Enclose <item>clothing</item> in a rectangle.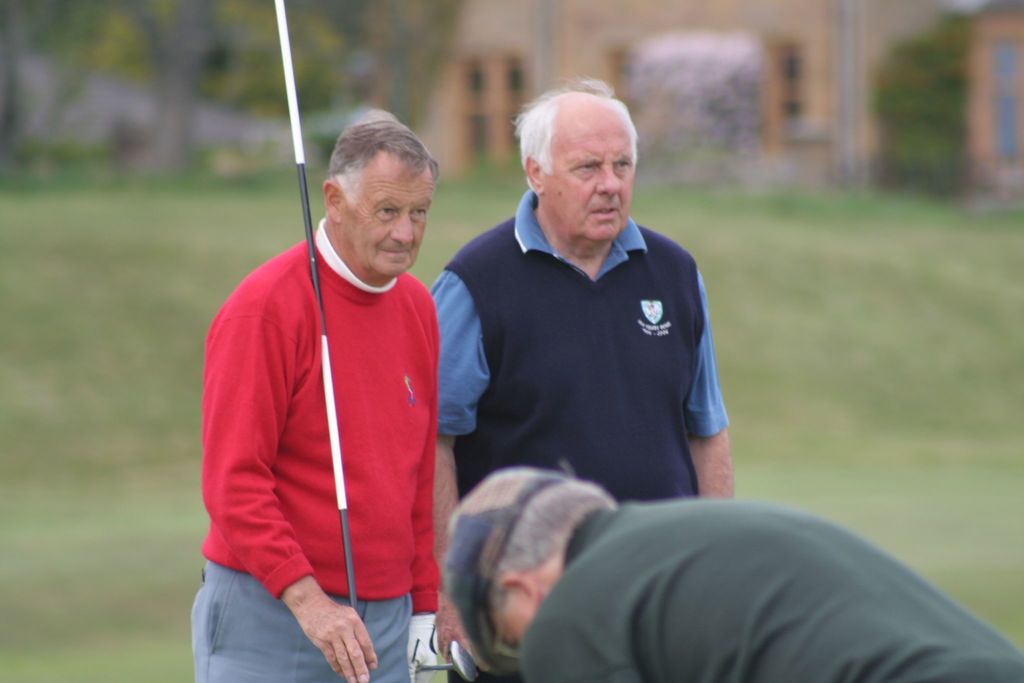
199:220:453:679.
